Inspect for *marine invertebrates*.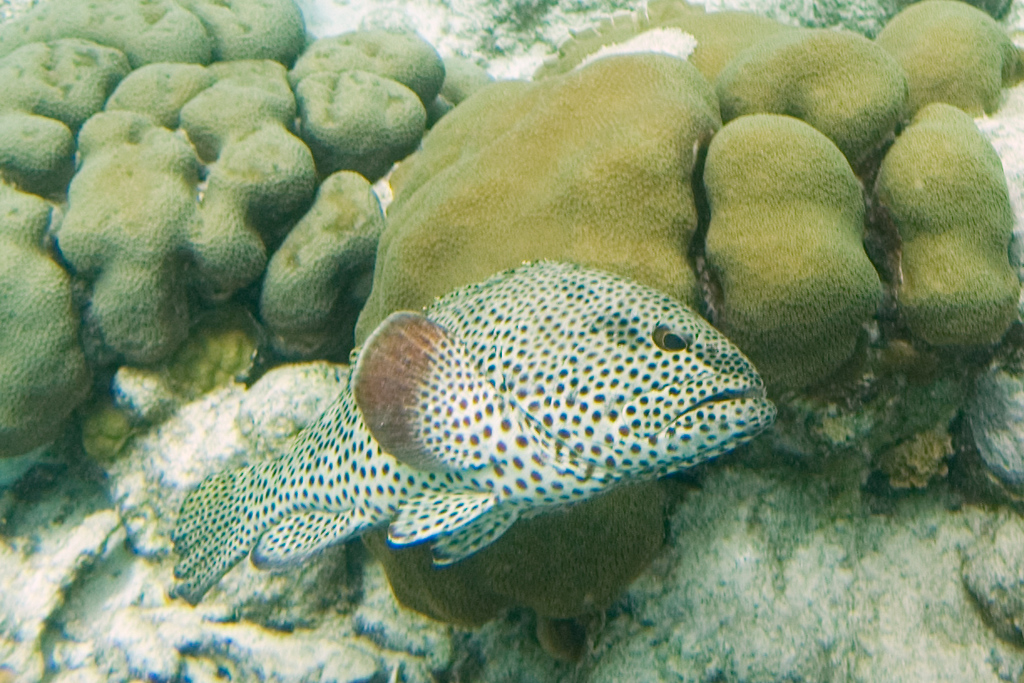
Inspection: box(686, 108, 889, 422).
